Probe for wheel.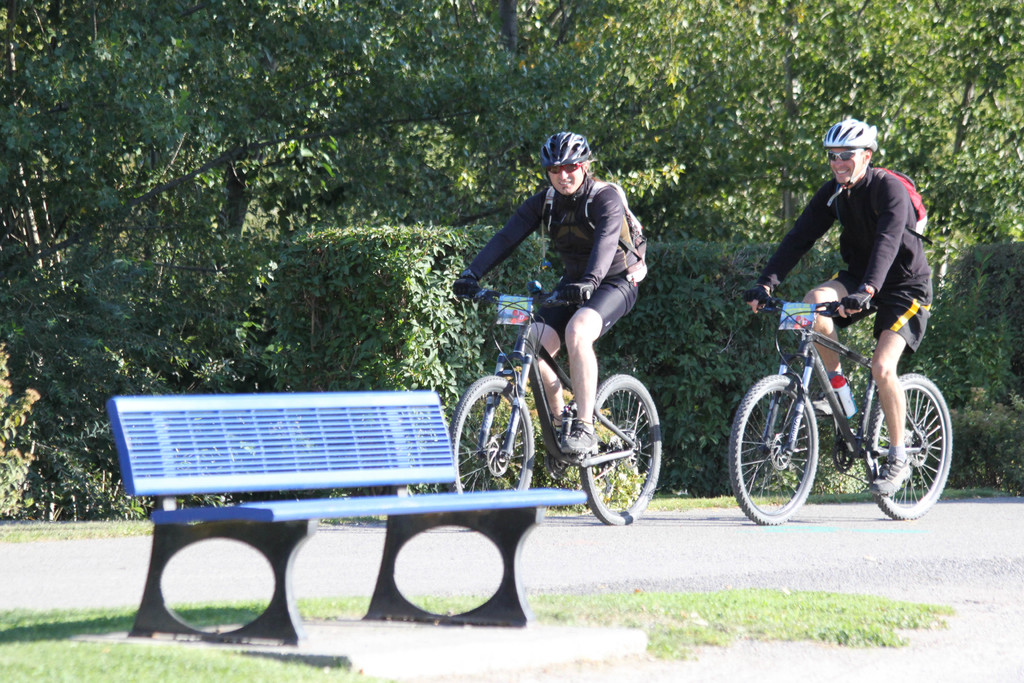
Probe result: <region>728, 373, 820, 526</region>.
